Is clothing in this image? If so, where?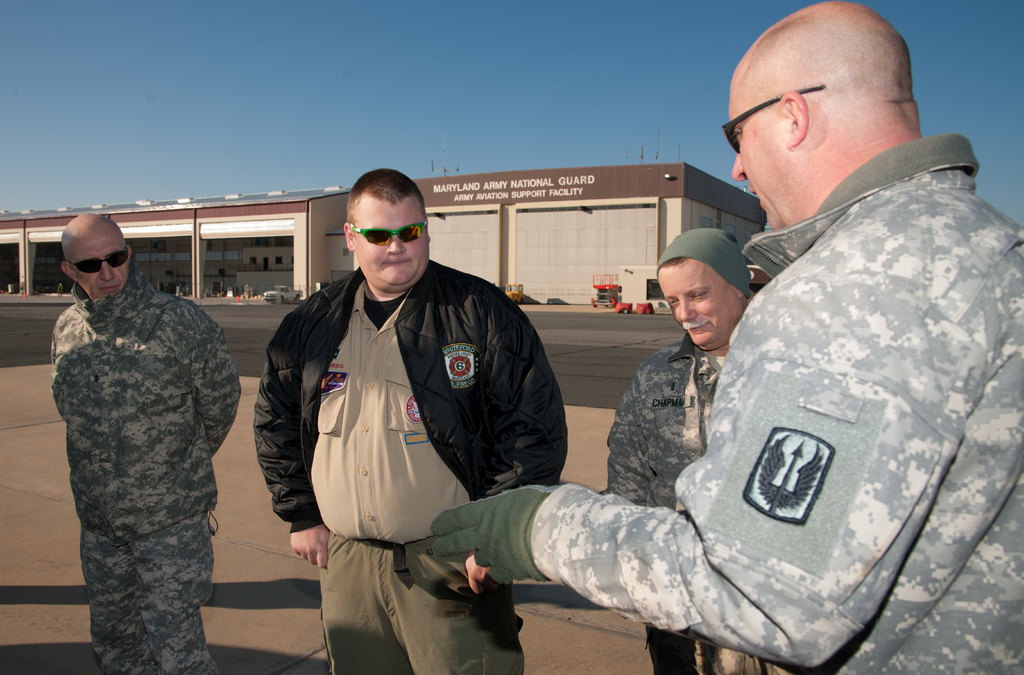
Yes, at [532,136,1023,674].
